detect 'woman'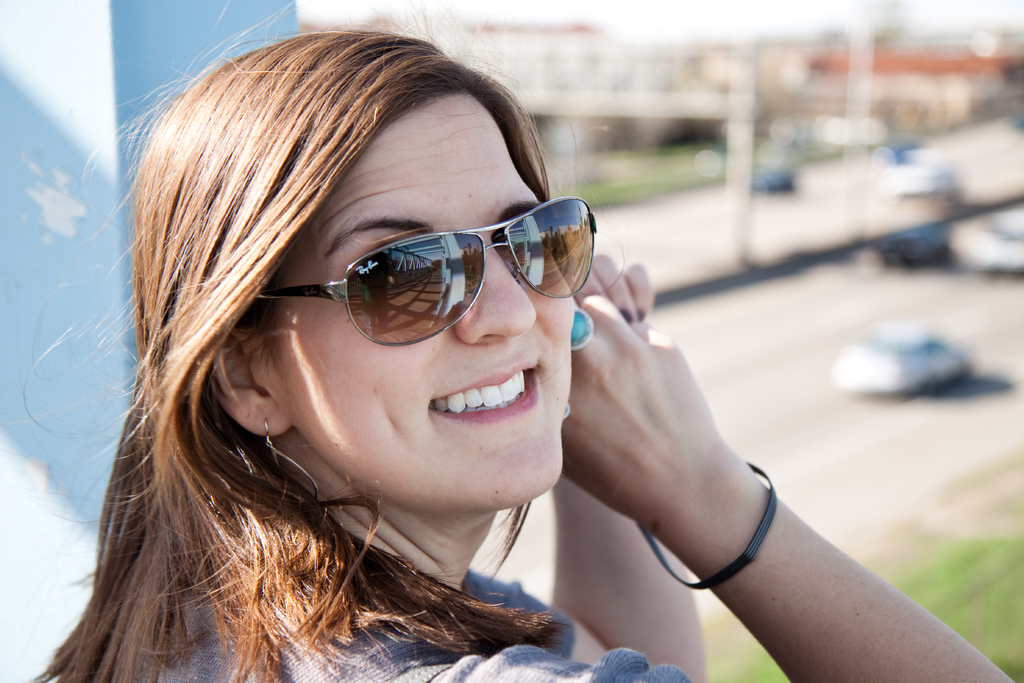
86:32:807:679
